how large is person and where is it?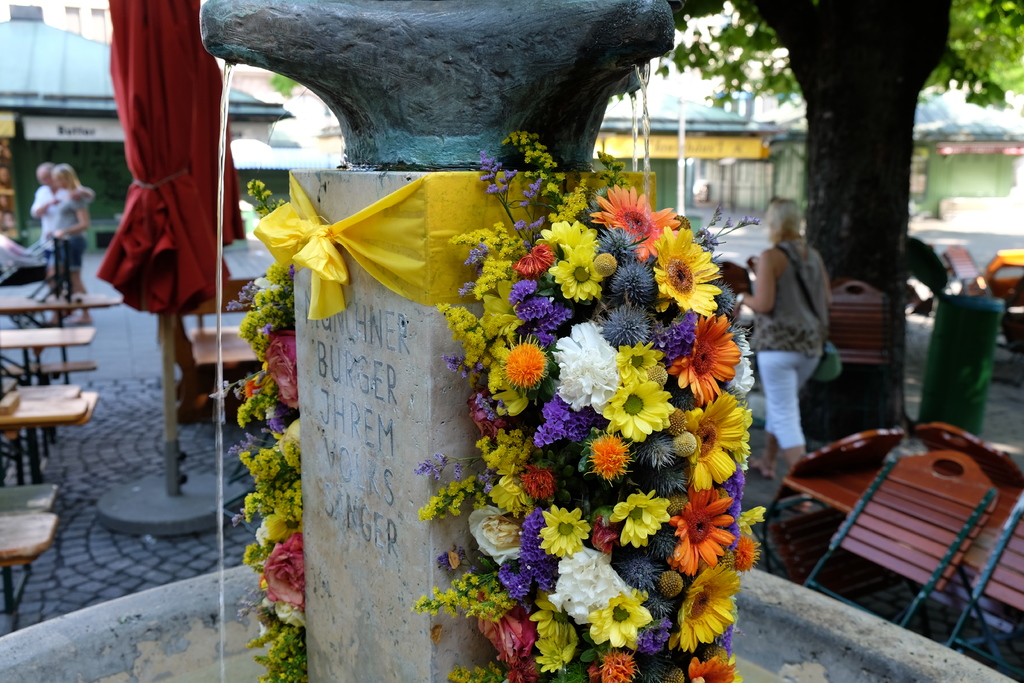
Bounding box: rect(28, 158, 95, 249).
